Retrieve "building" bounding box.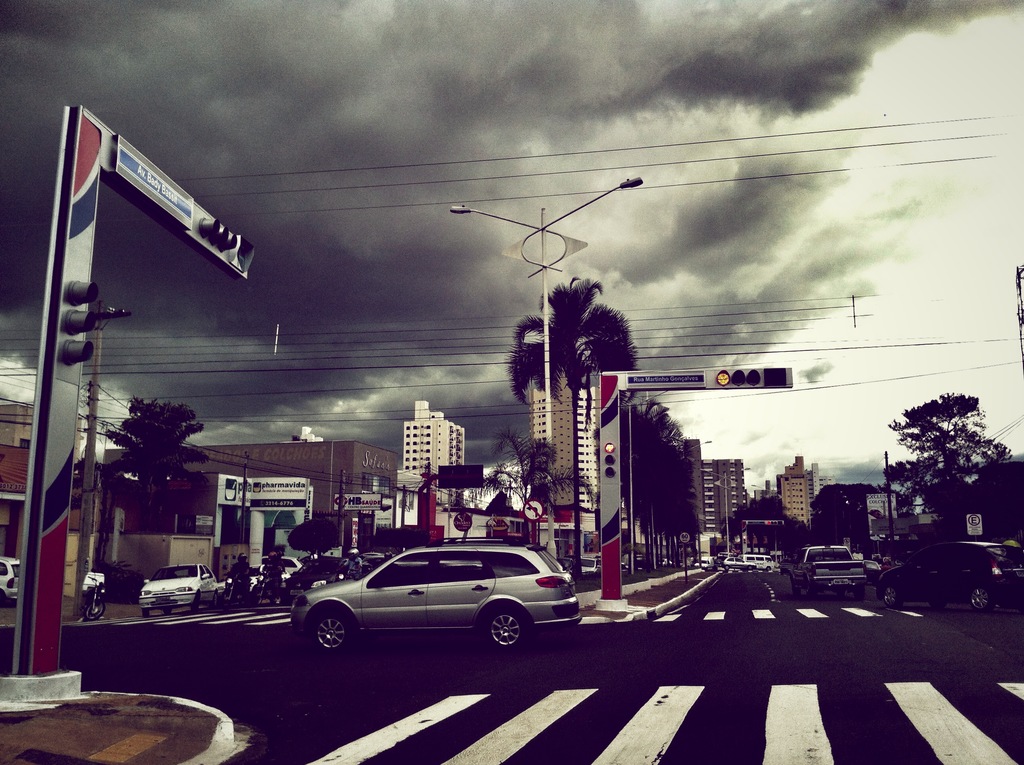
Bounding box: [781, 449, 808, 527].
